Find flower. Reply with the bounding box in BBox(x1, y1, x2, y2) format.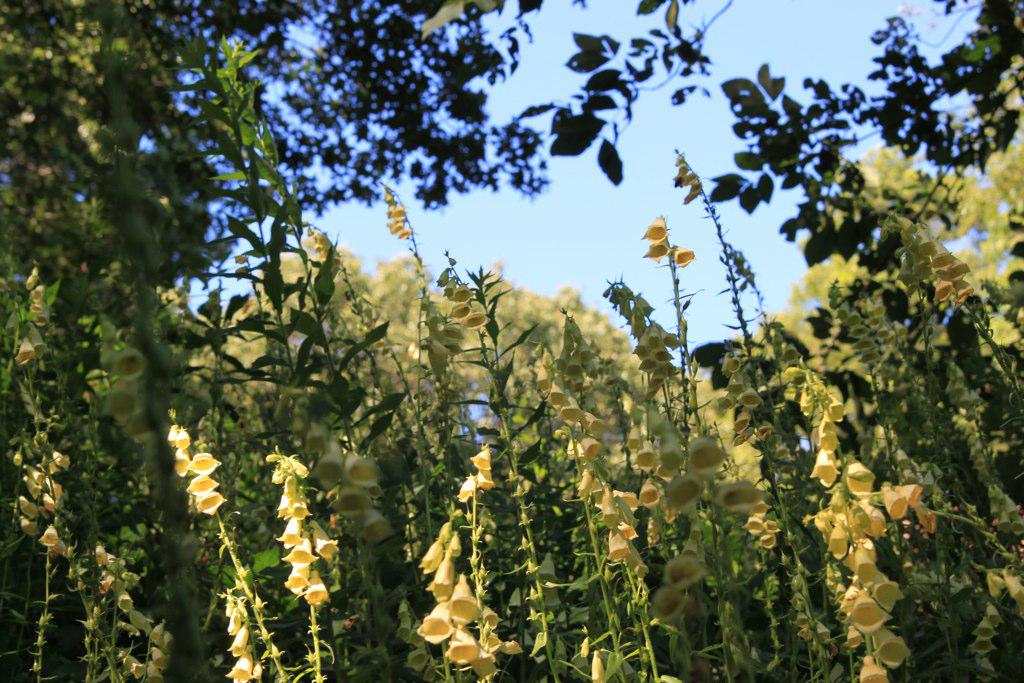
BBox(474, 471, 493, 491).
